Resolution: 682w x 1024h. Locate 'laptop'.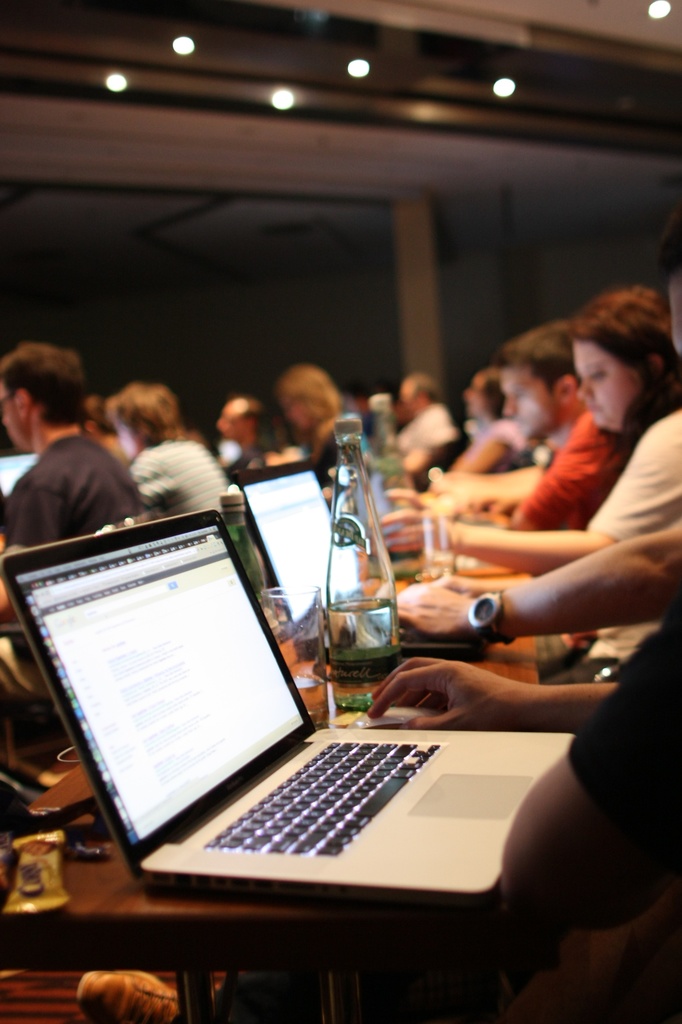
0/445/36/503.
